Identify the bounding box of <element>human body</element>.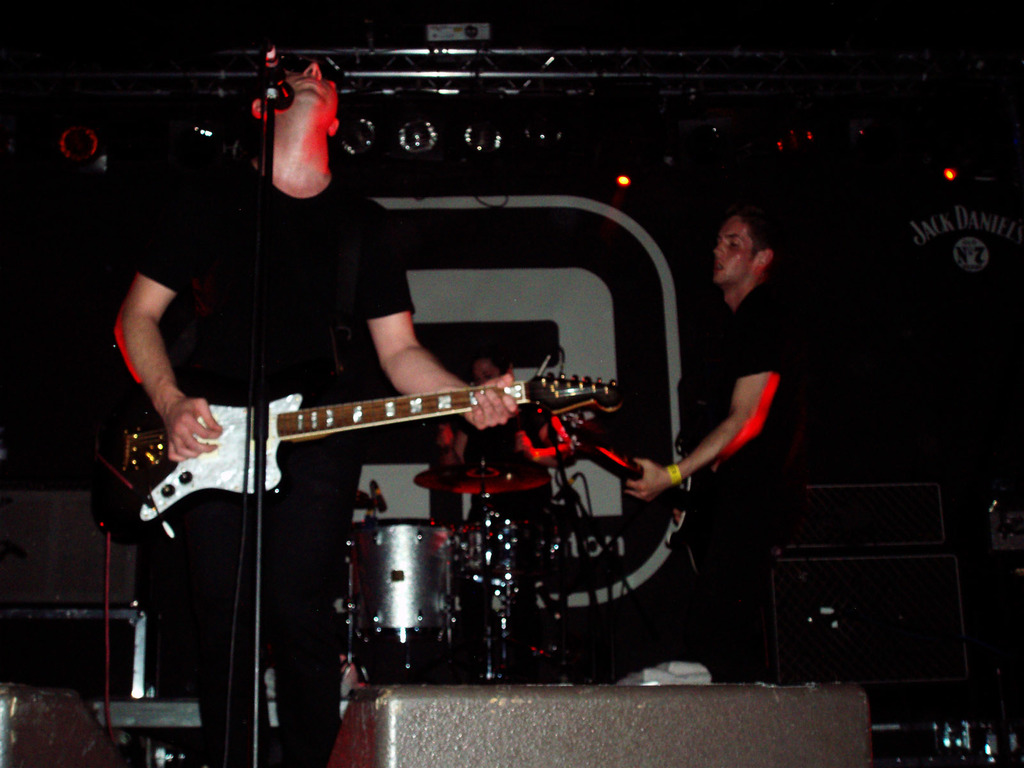
112/40/513/767.
